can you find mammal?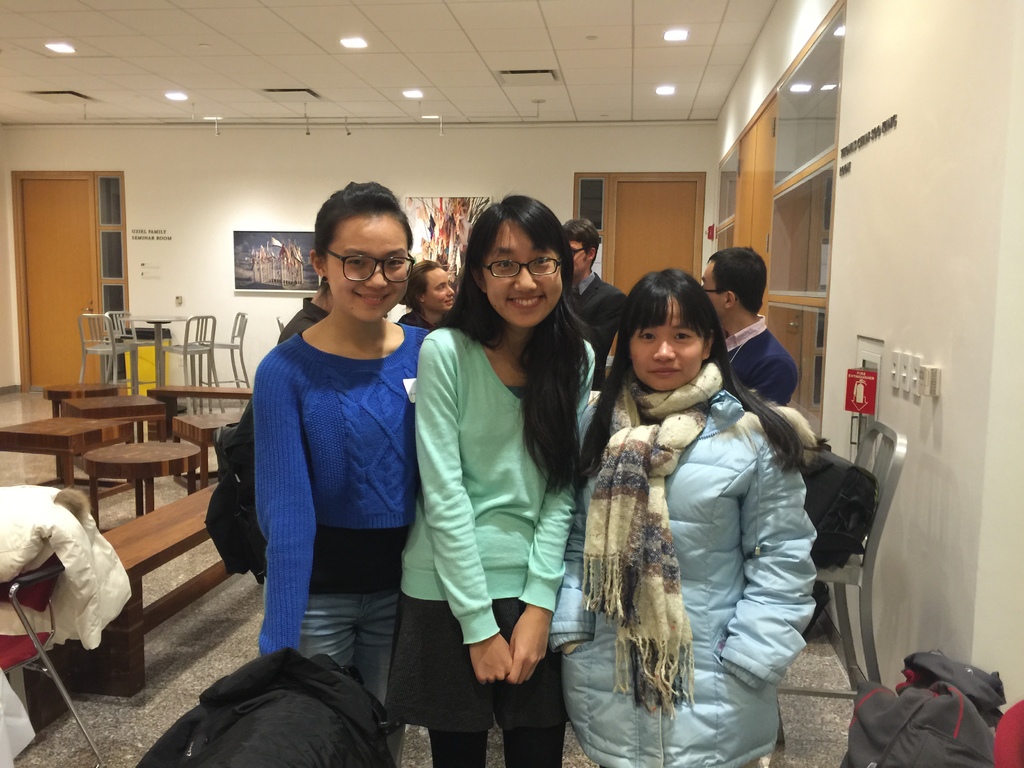
Yes, bounding box: BBox(559, 292, 840, 724).
